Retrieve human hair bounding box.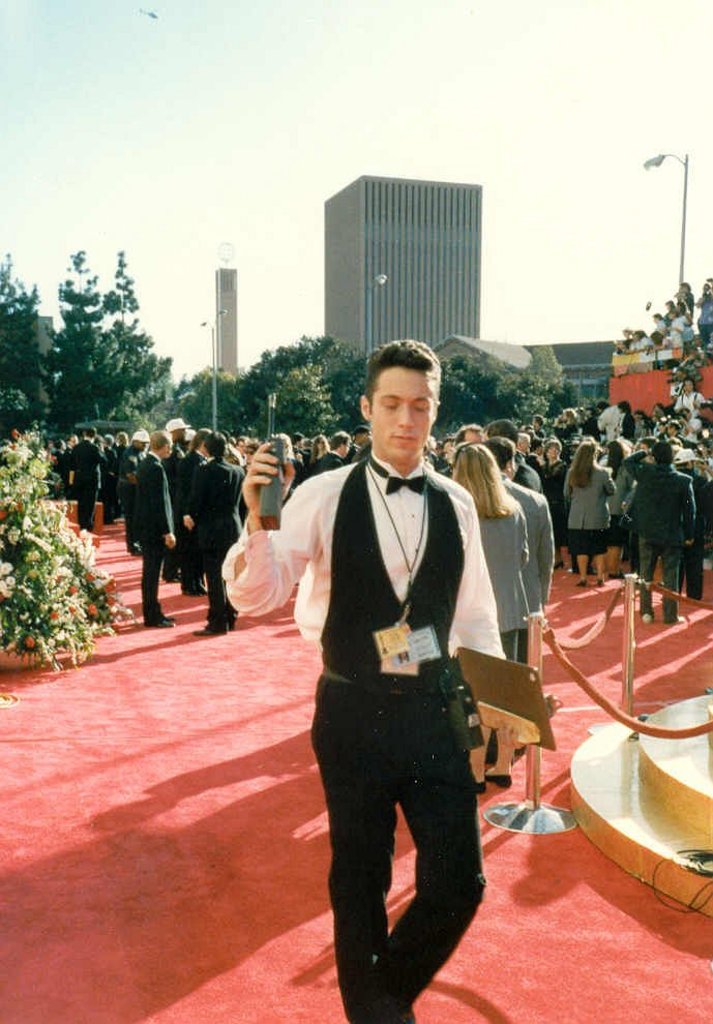
Bounding box: 448 446 512 520.
